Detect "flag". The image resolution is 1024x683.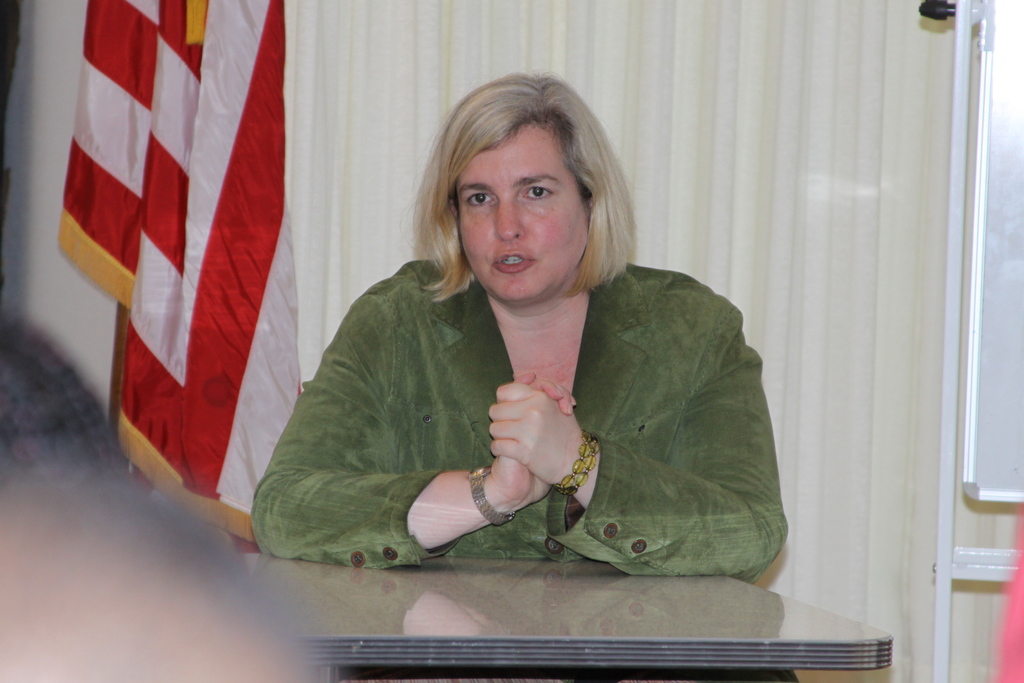
BBox(68, 0, 316, 577).
